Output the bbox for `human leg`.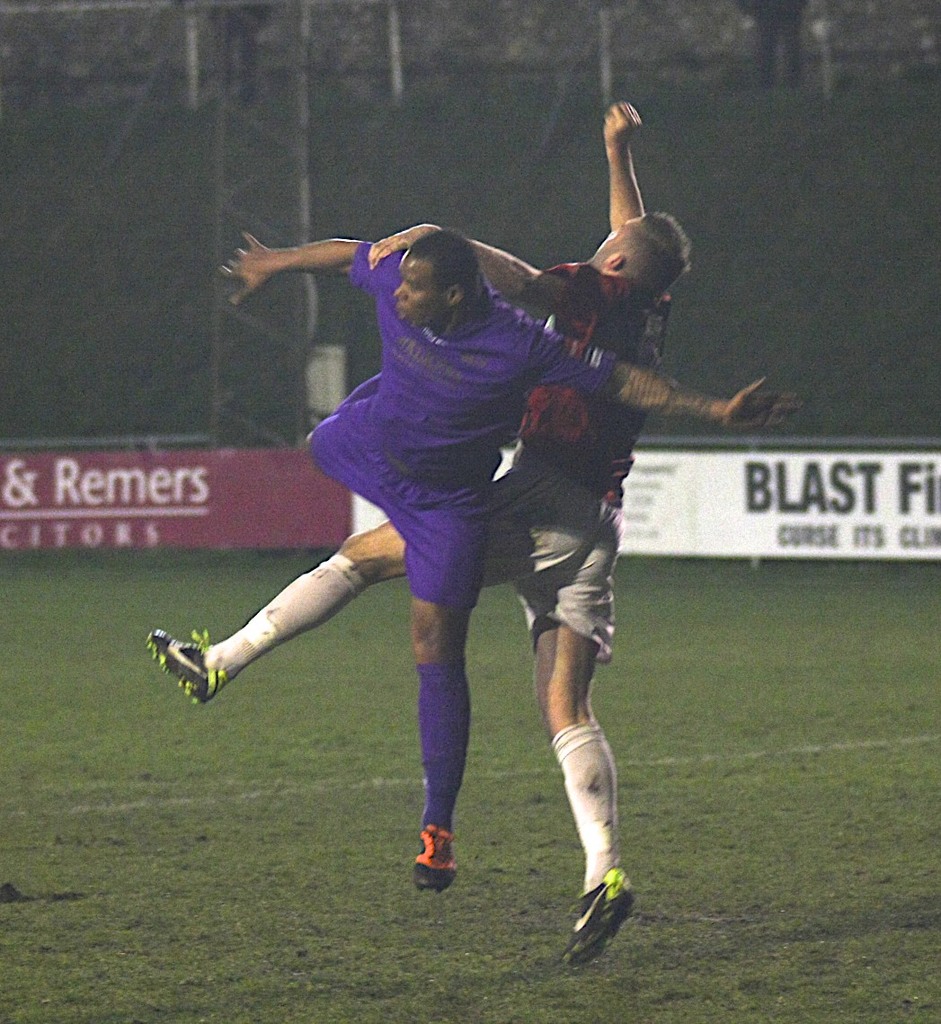
[384,490,489,886].
